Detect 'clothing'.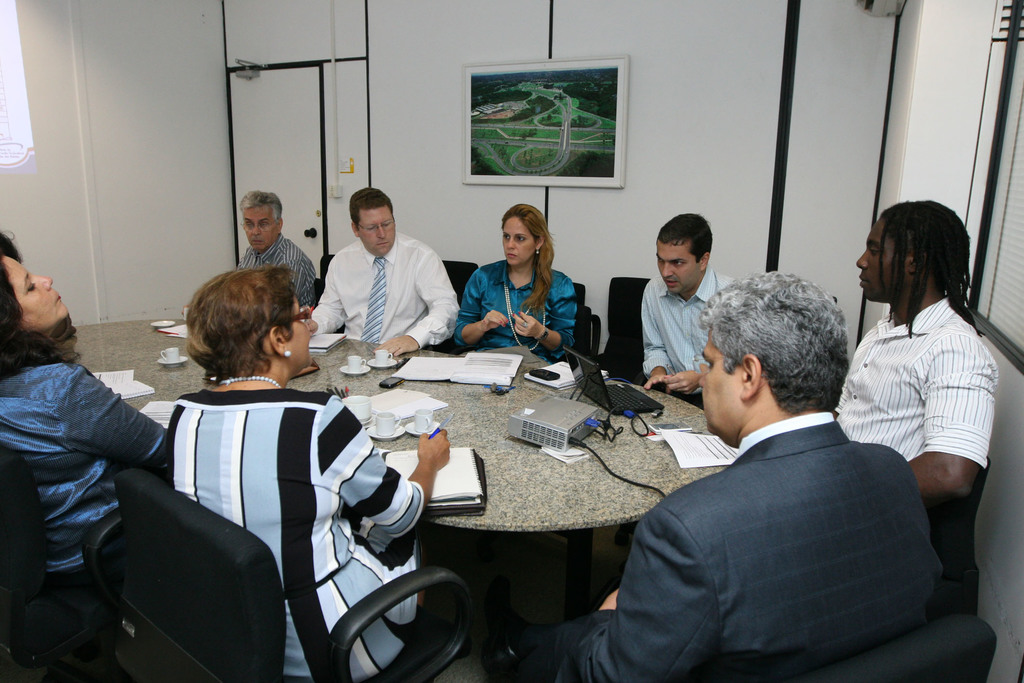
Detected at bbox=(560, 415, 939, 682).
